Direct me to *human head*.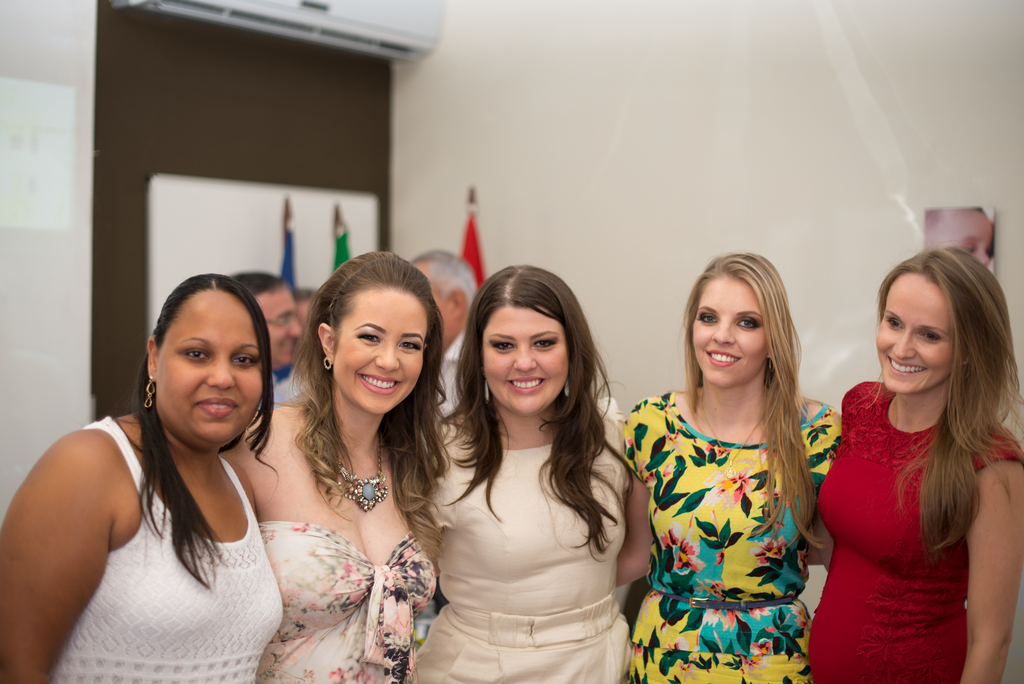
Direction: 929,205,998,268.
